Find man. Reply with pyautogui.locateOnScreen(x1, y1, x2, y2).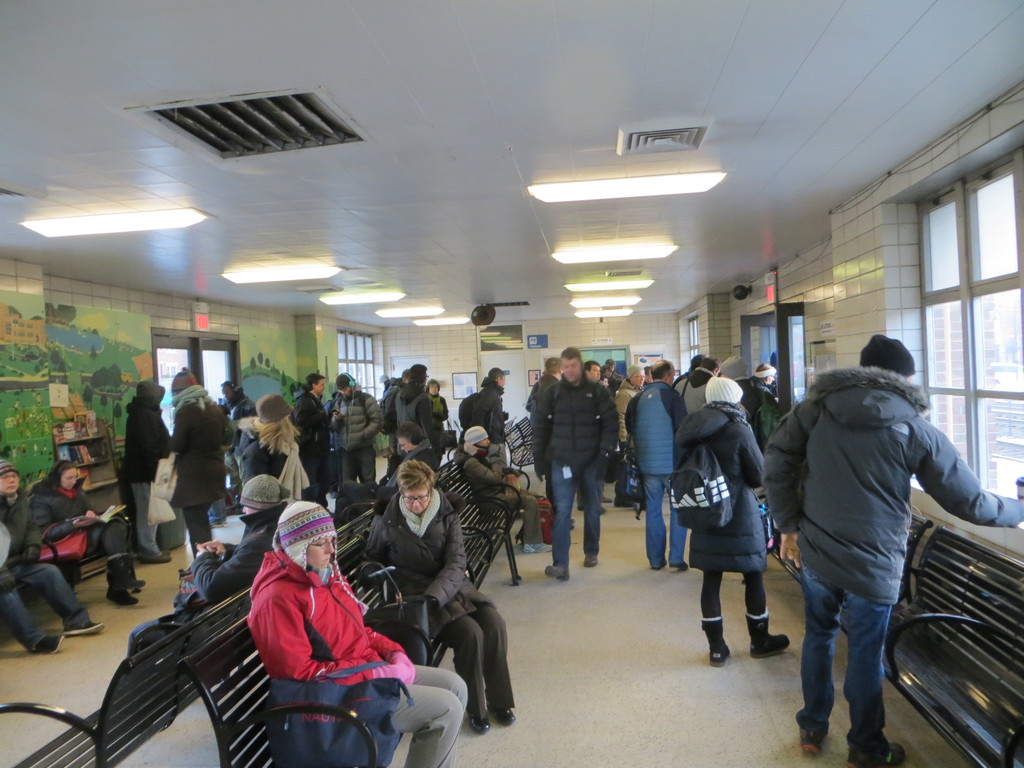
pyautogui.locateOnScreen(377, 360, 456, 457).
